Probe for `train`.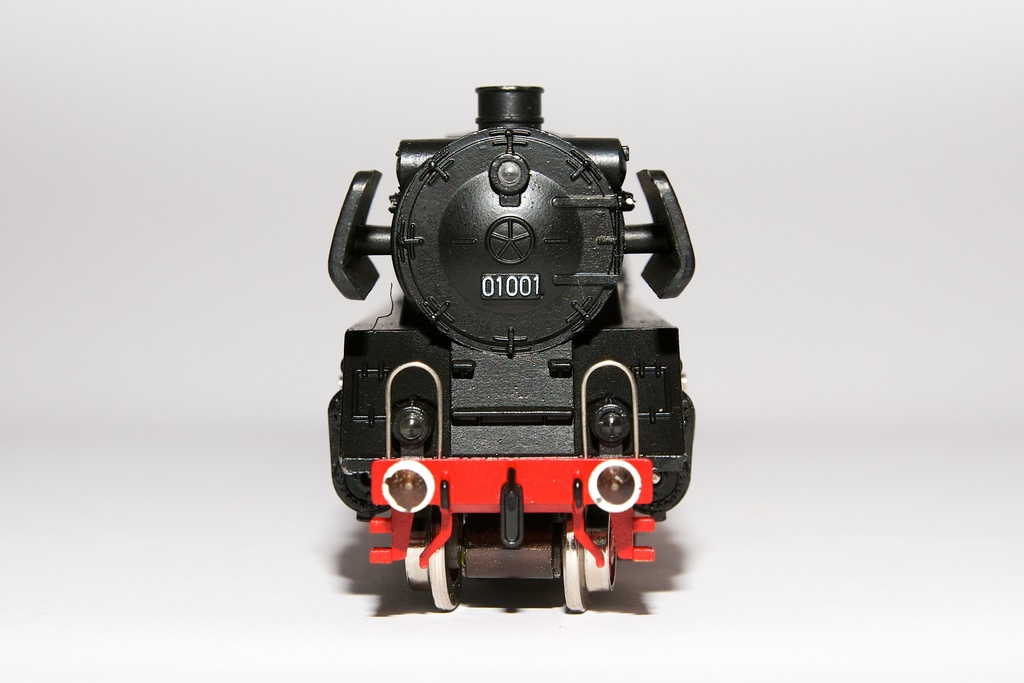
Probe result: {"left": 326, "top": 86, "right": 695, "bottom": 607}.
